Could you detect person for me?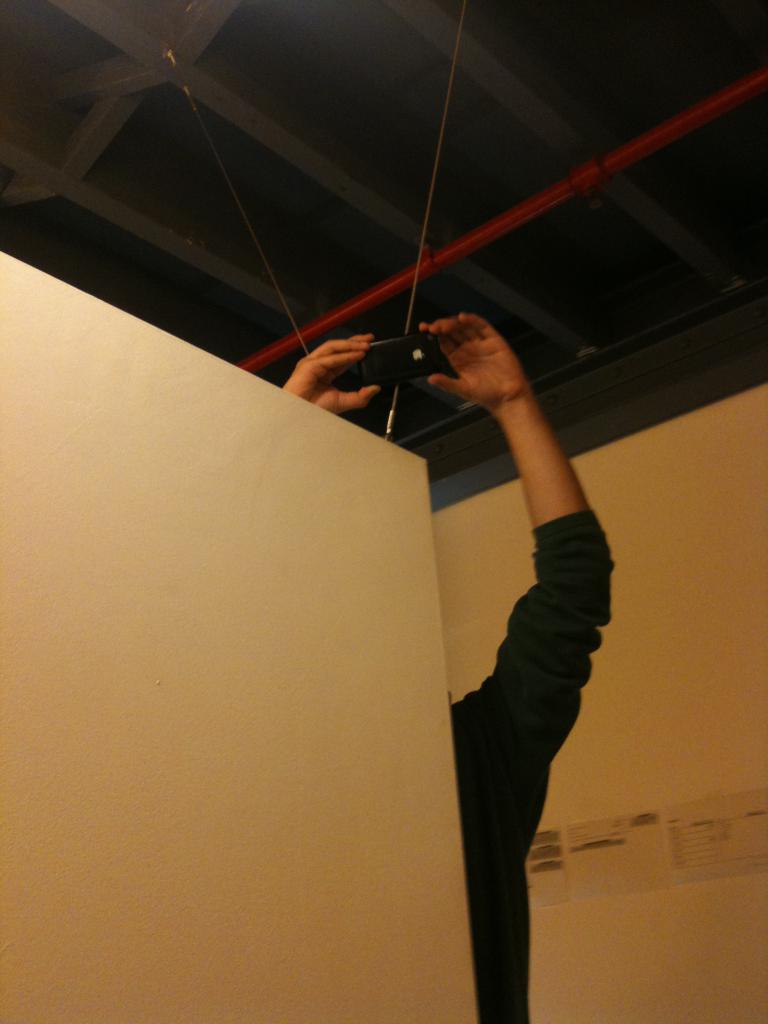
Detection result: select_region(269, 298, 615, 1023).
